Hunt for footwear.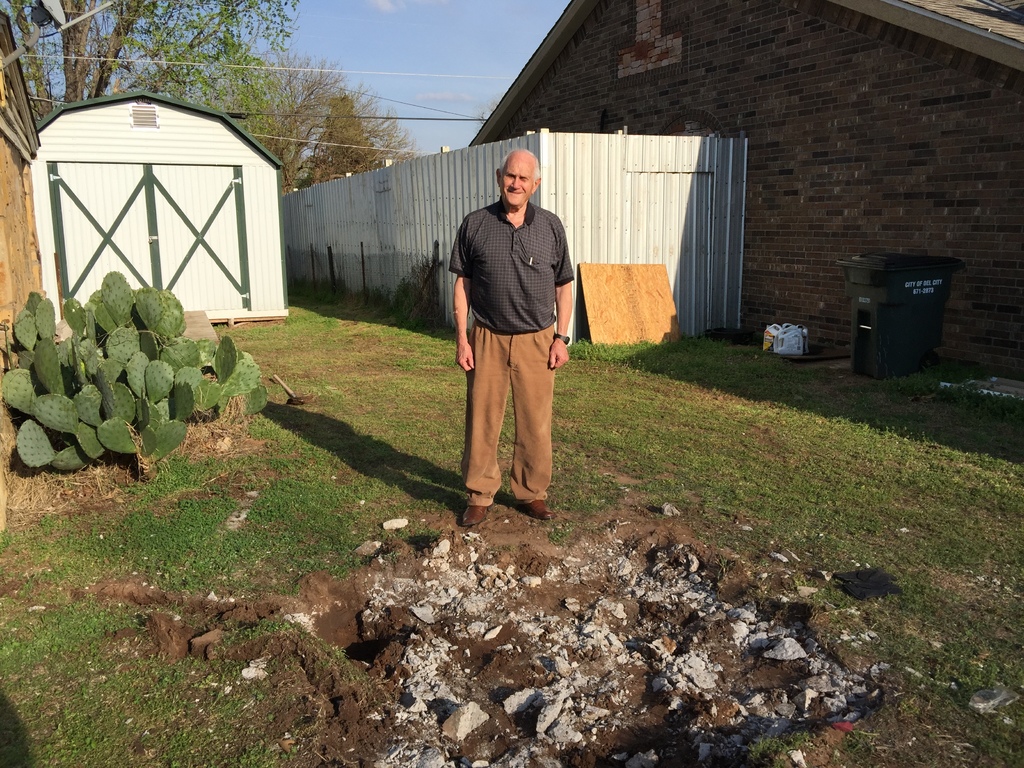
Hunted down at rect(515, 495, 558, 527).
